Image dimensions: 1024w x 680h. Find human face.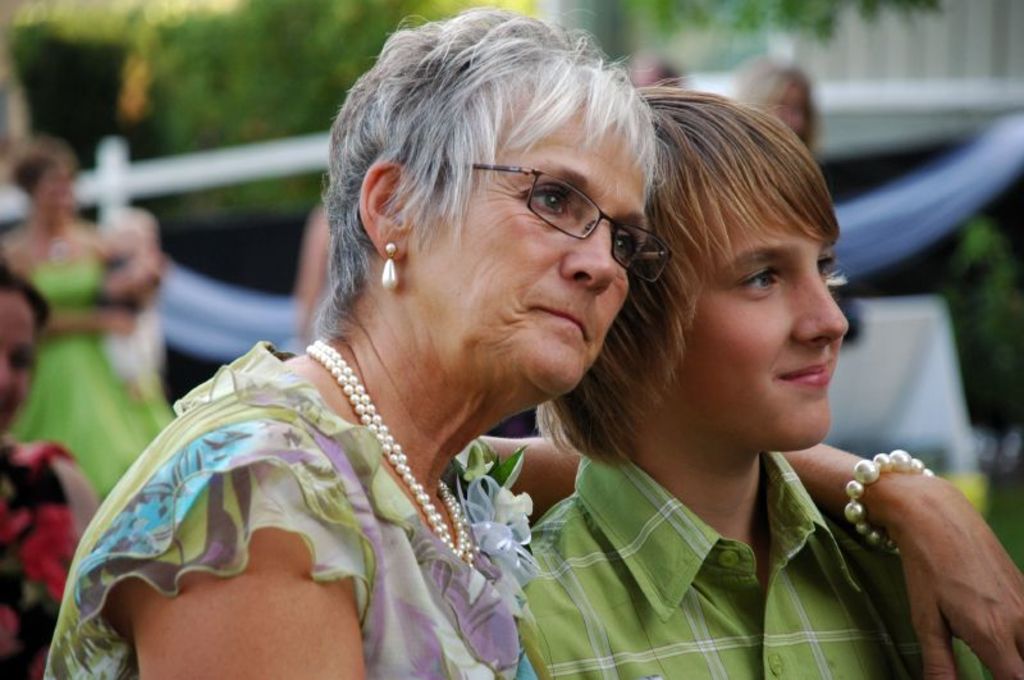
detection(415, 111, 649, 398).
